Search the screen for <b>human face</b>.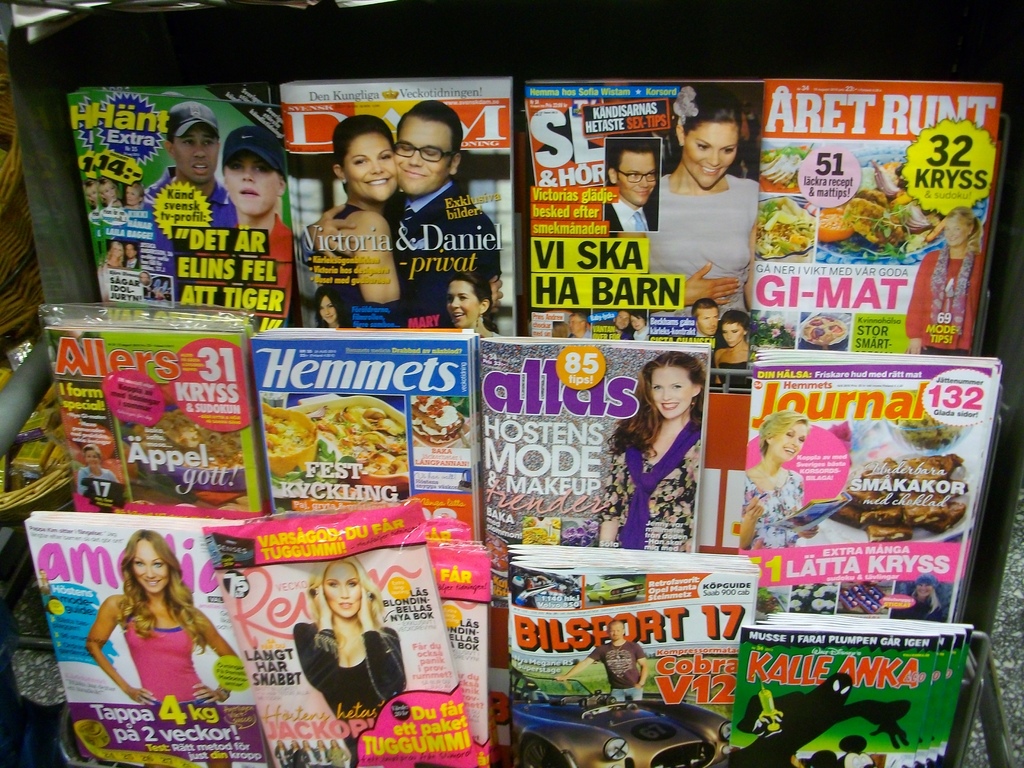
Found at Rect(221, 150, 280, 216).
